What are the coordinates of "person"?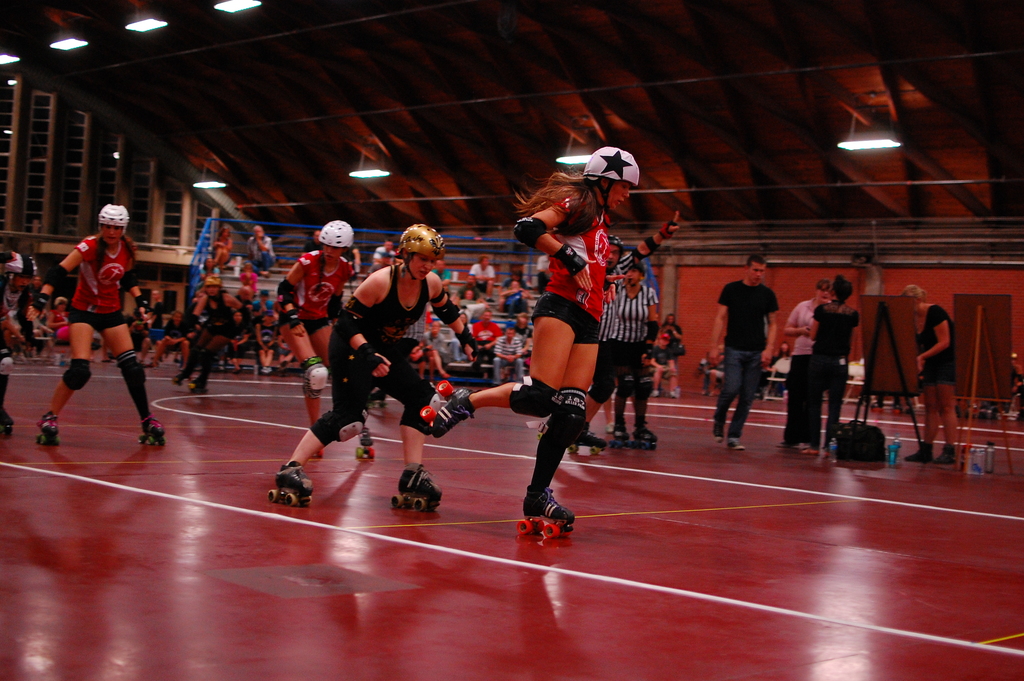
(472, 308, 506, 372).
